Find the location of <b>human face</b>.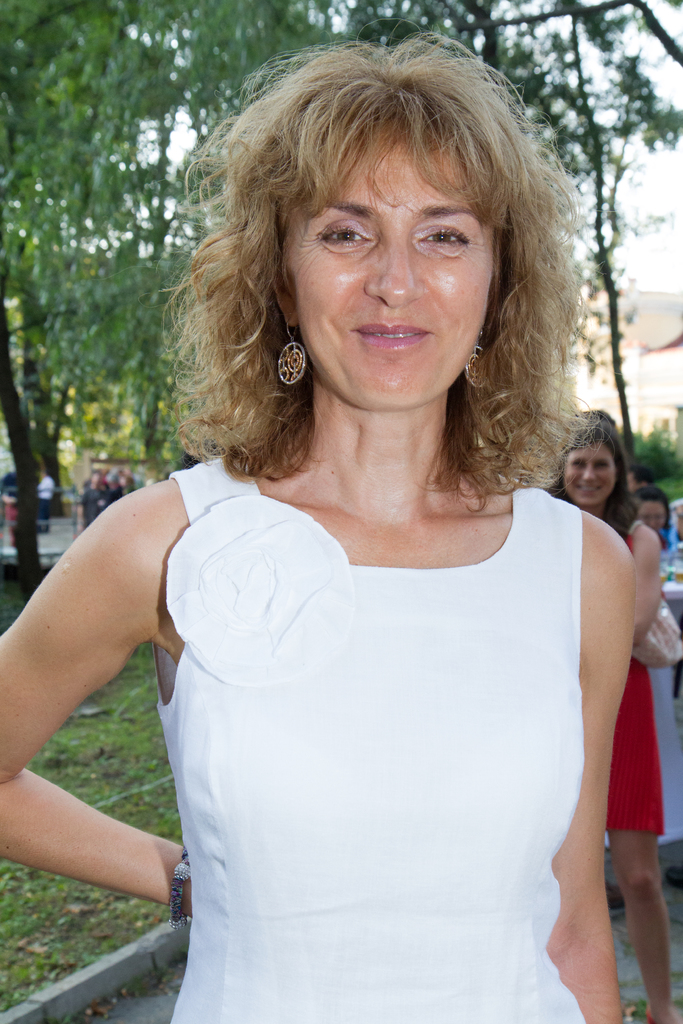
Location: (left=642, top=502, right=663, bottom=531).
